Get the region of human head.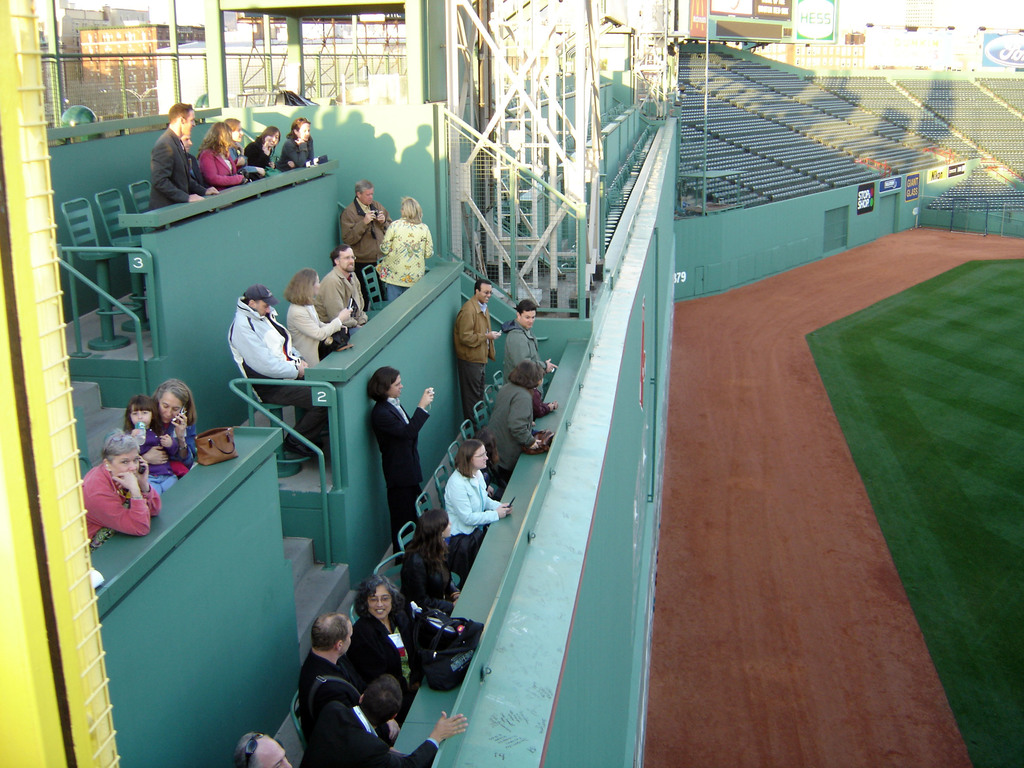
518, 299, 535, 329.
